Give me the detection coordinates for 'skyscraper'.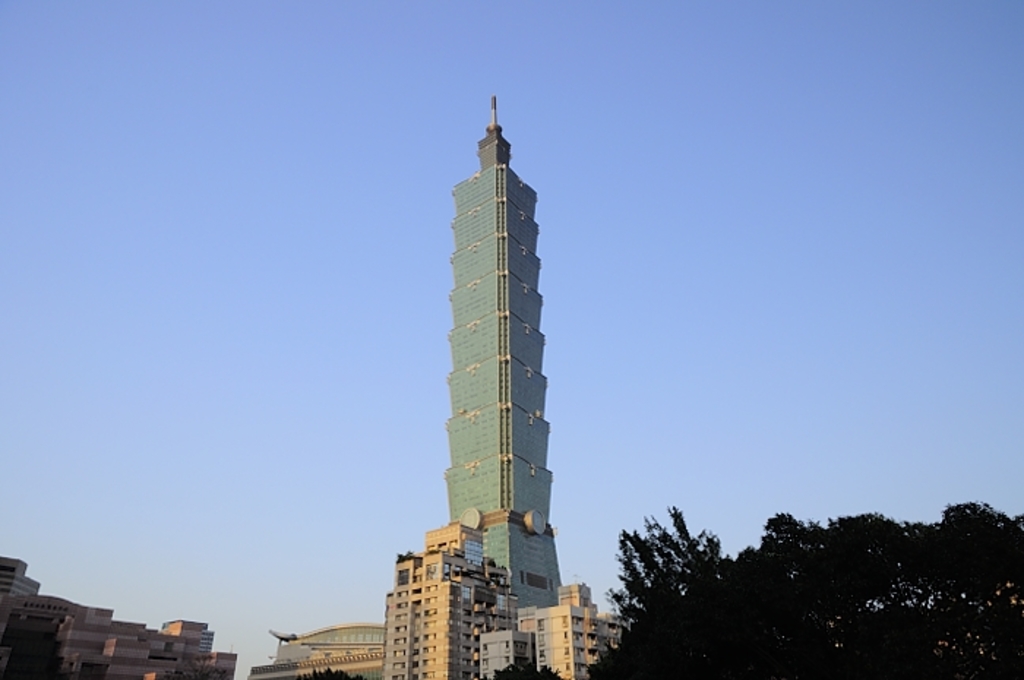
{"left": 396, "top": 69, "right": 591, "bottom": 662}.
